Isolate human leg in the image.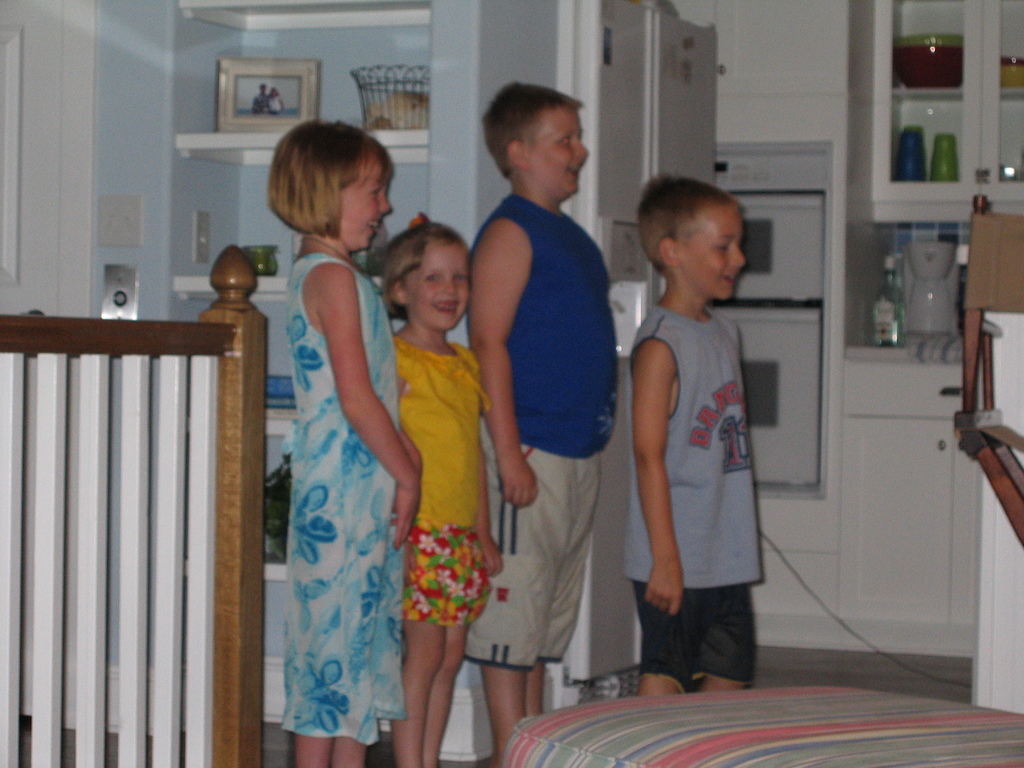
Isolated region: 485, 662, 547, 766.
